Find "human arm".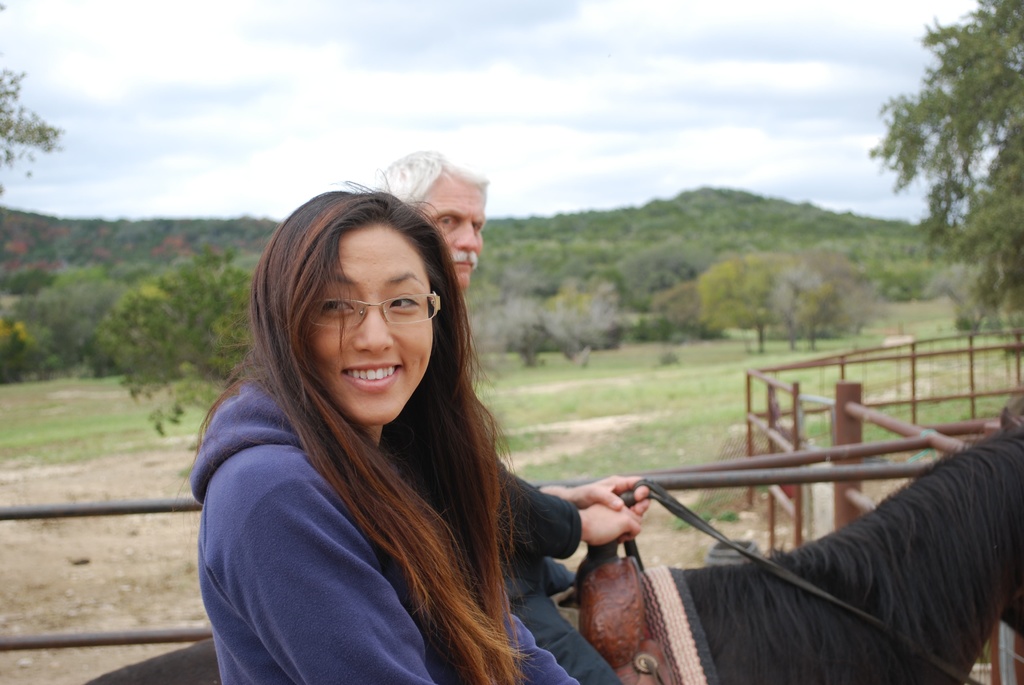
(497, 588, 582, 684).
